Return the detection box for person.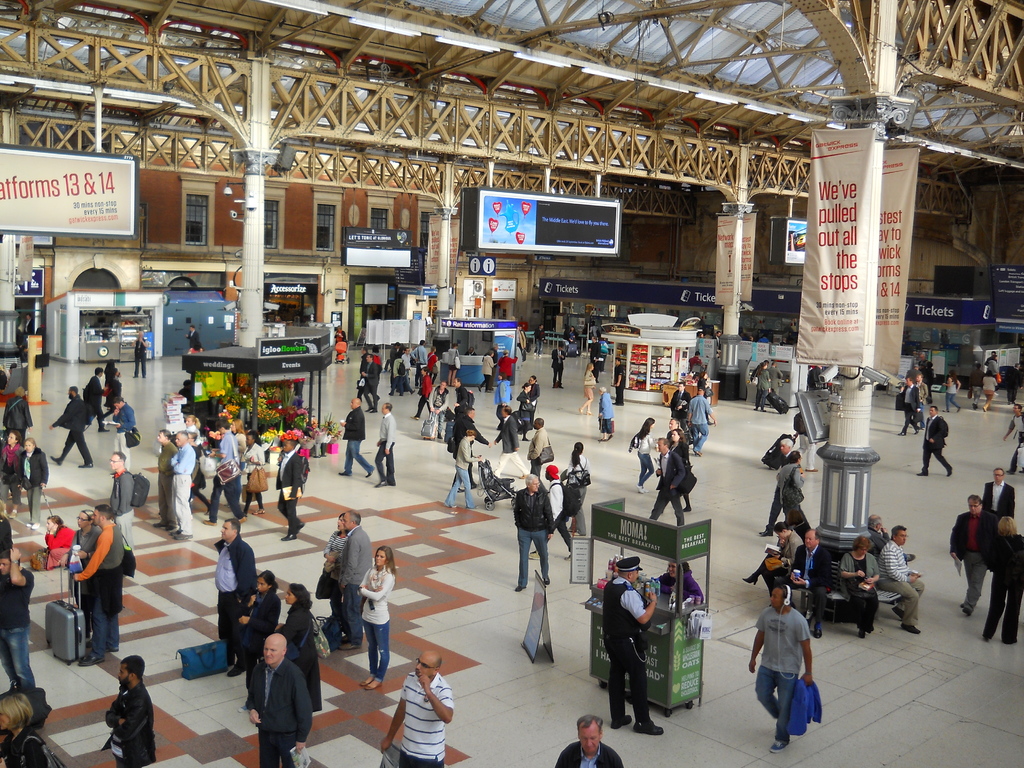
detection(838, 534, 876, 627).
